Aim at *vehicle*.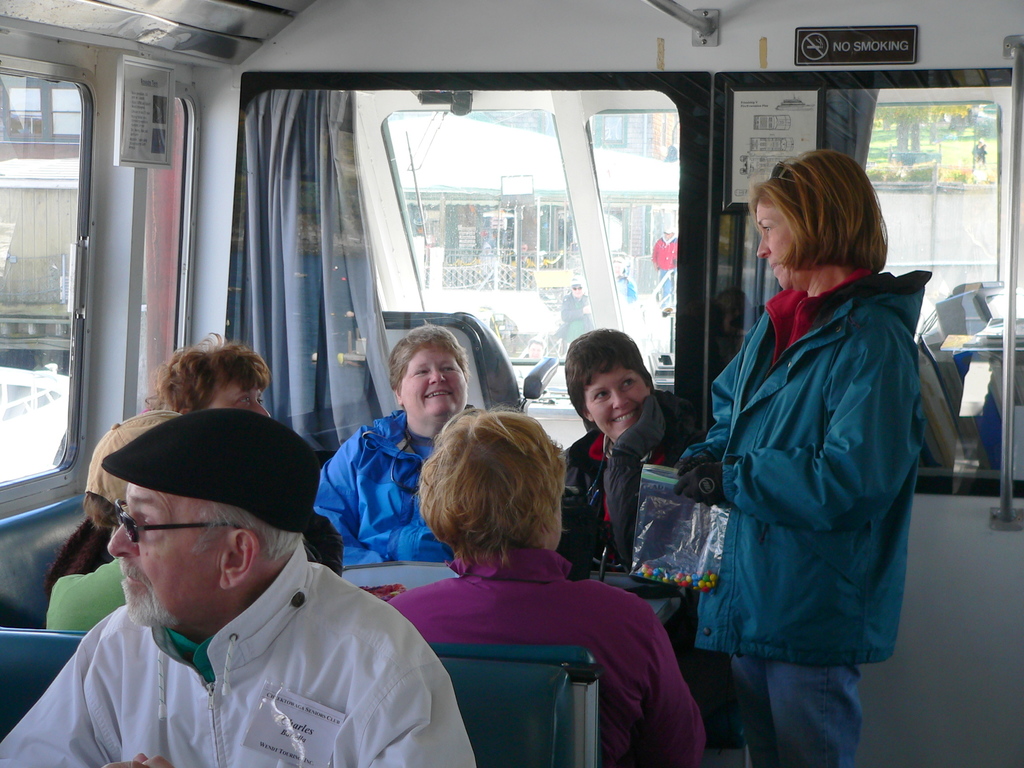
Aimed at bbox=(0, 0, 1023, 767).
